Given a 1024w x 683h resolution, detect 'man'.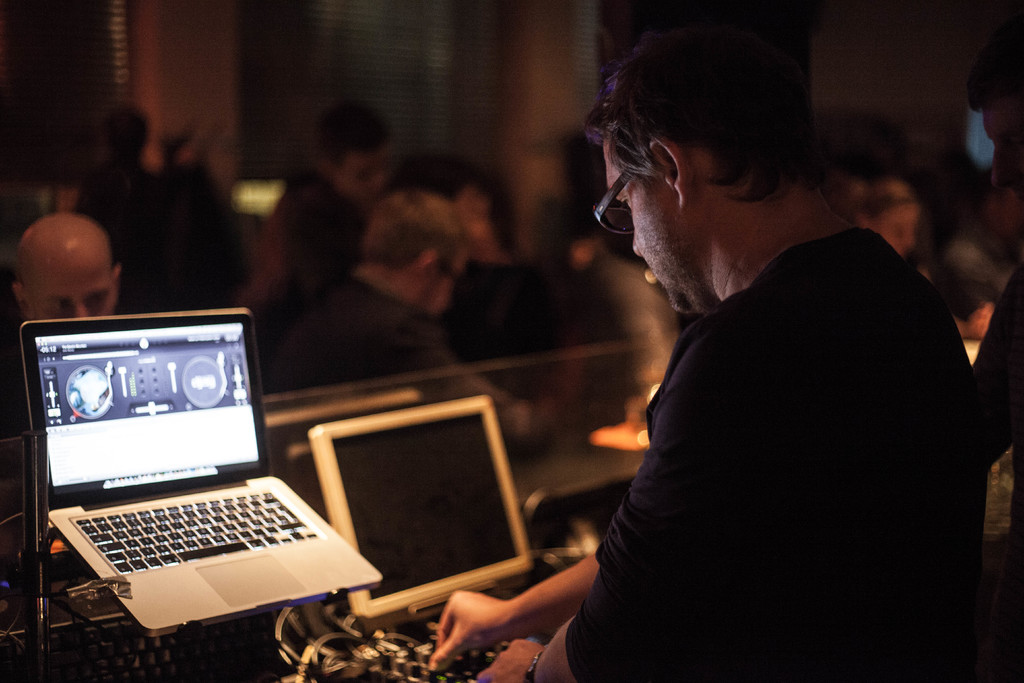
select_region(515, 21, 998, 673).
